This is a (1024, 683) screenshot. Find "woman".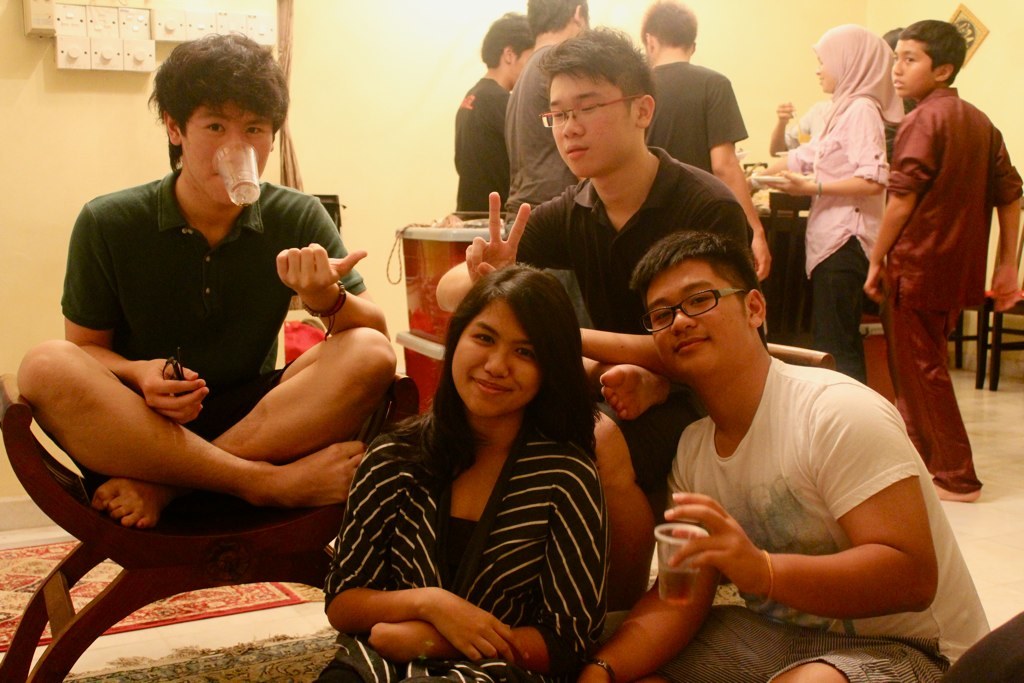
Bounding box: pyautogui.locateOnScreen(740, 19, 907, 389).
